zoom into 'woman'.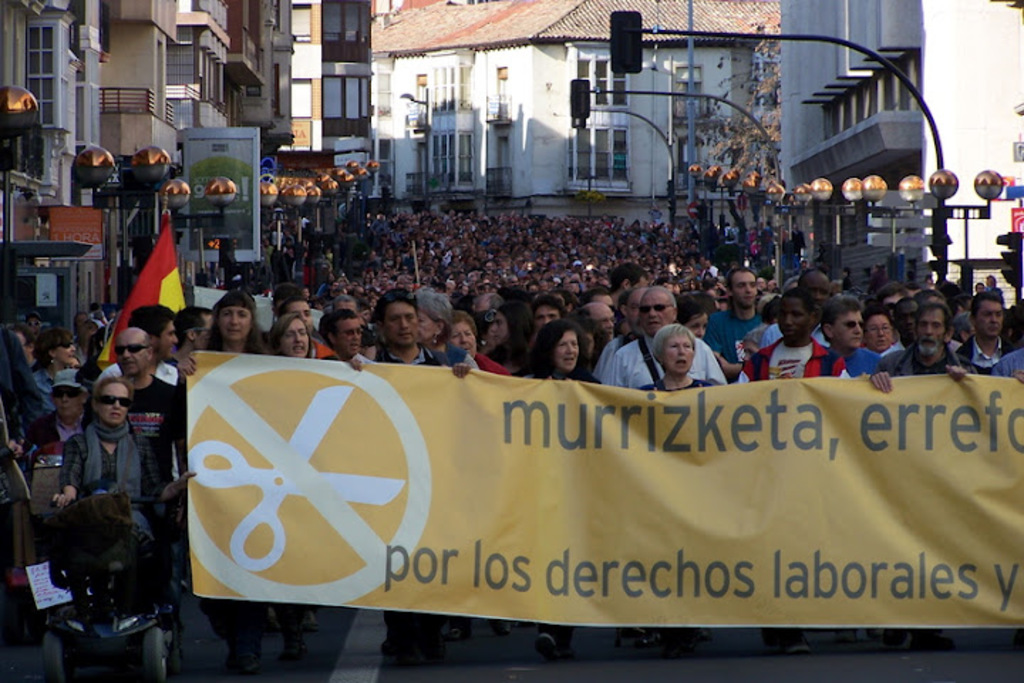
Zoom target: 633:323:715:393.
